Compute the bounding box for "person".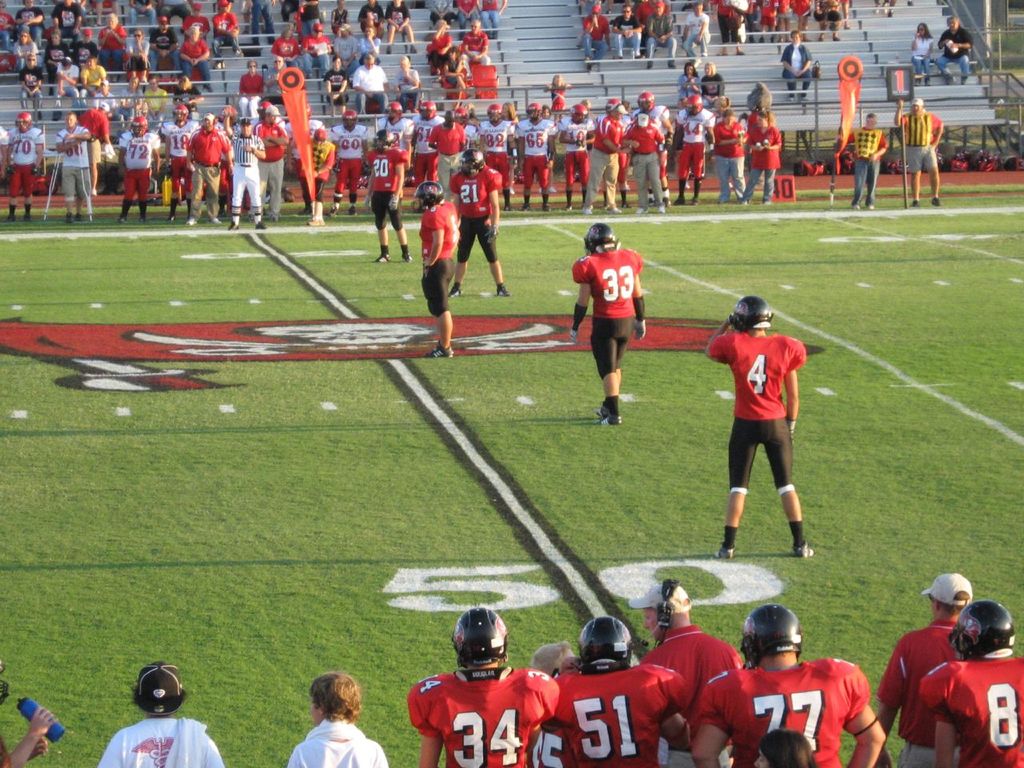
bbox=(428, 110, 466, 195).
